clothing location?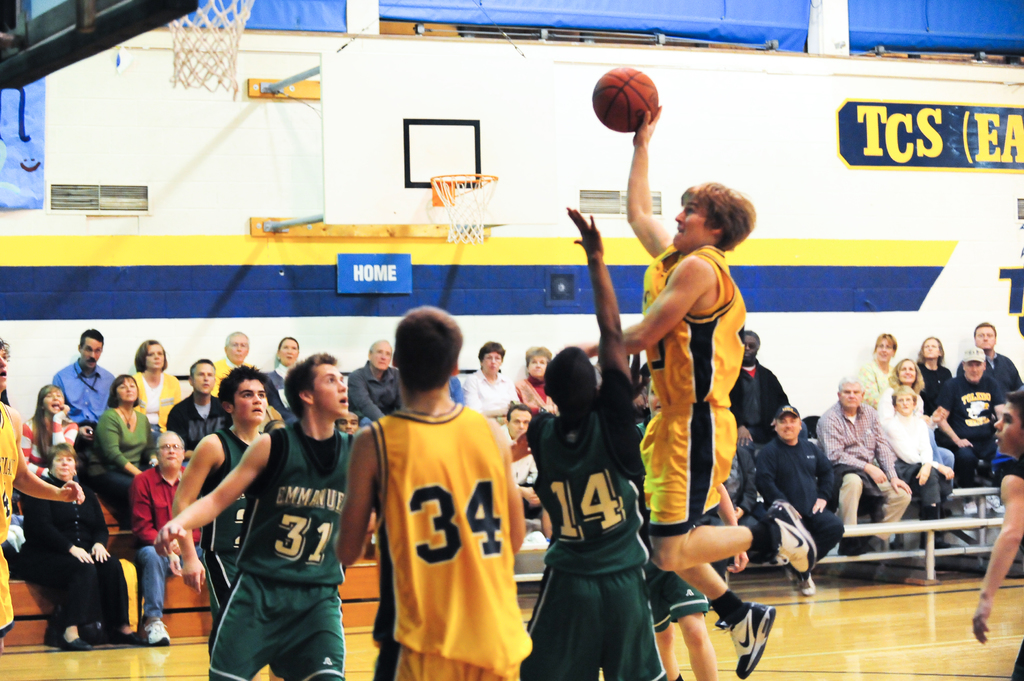
select_region(97, 401, 153, 477)
